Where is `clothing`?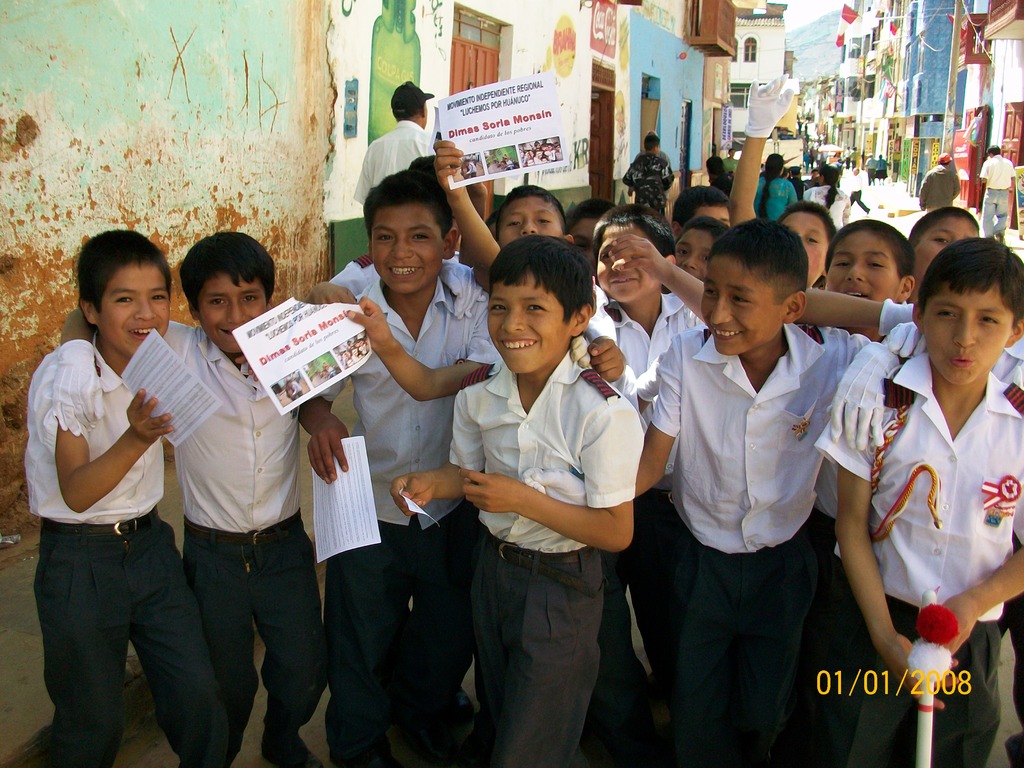
{"x1": 803, "y1": 150, "x2": 808, "y2": 169}.
